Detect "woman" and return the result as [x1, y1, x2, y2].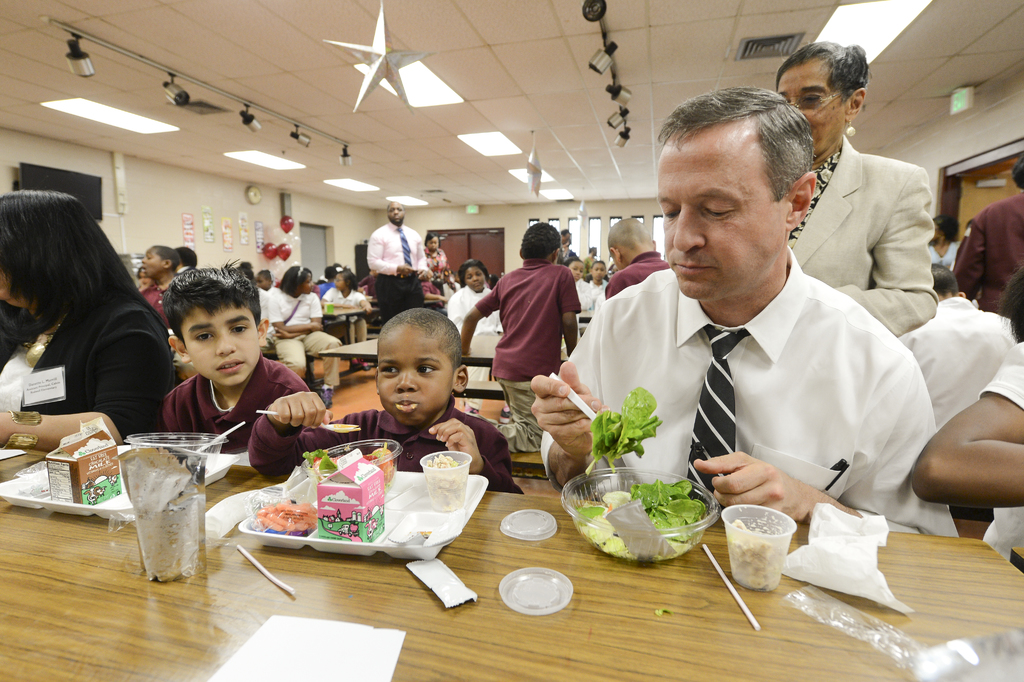
[323, 267, 376, 378].
